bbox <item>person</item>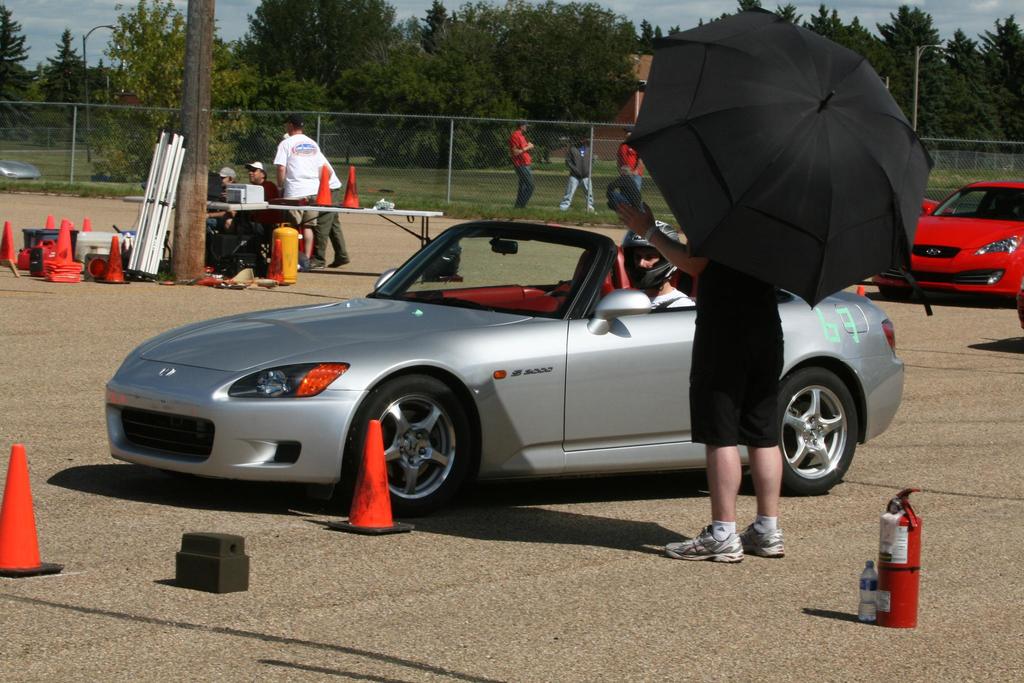
box=[614, 195, 787, 566]
